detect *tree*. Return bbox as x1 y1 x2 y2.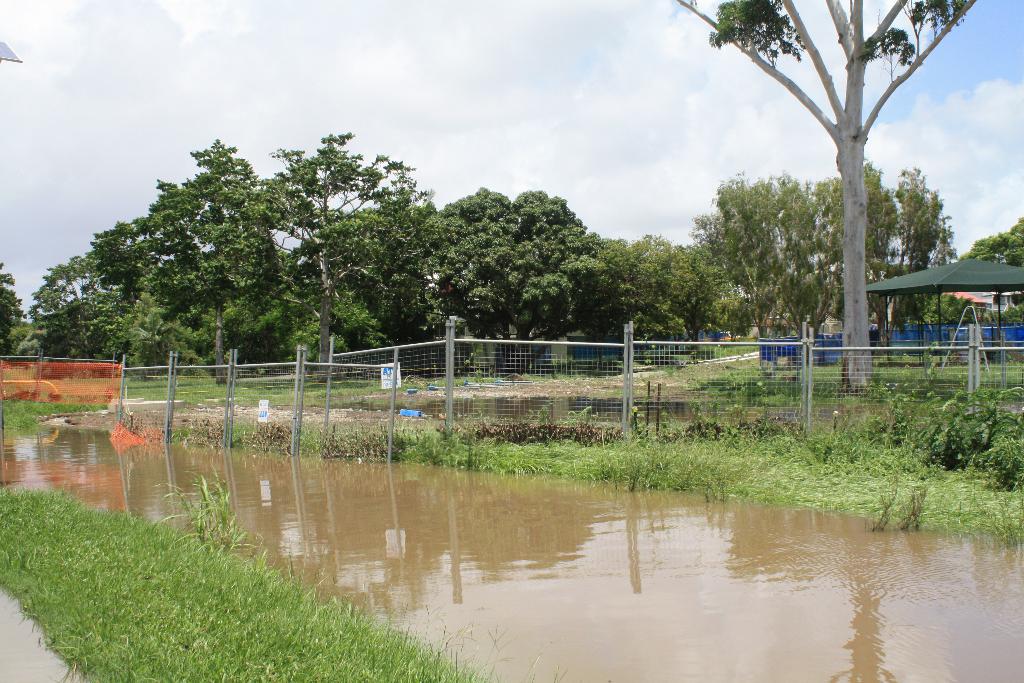
276 280 340 364.
